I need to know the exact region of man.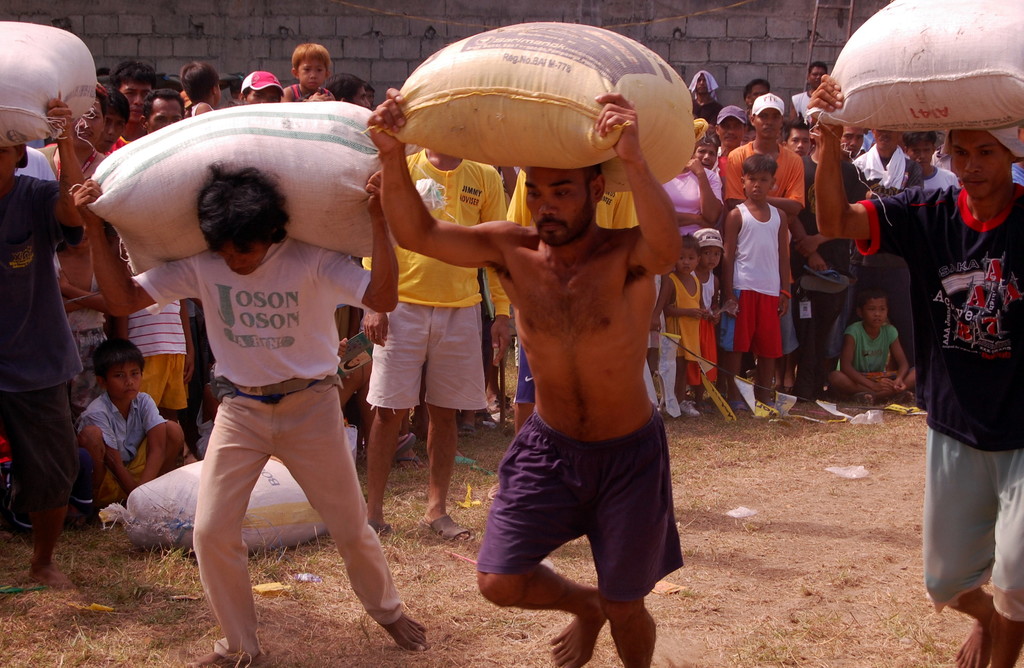
Region: (106,57,156,152).
